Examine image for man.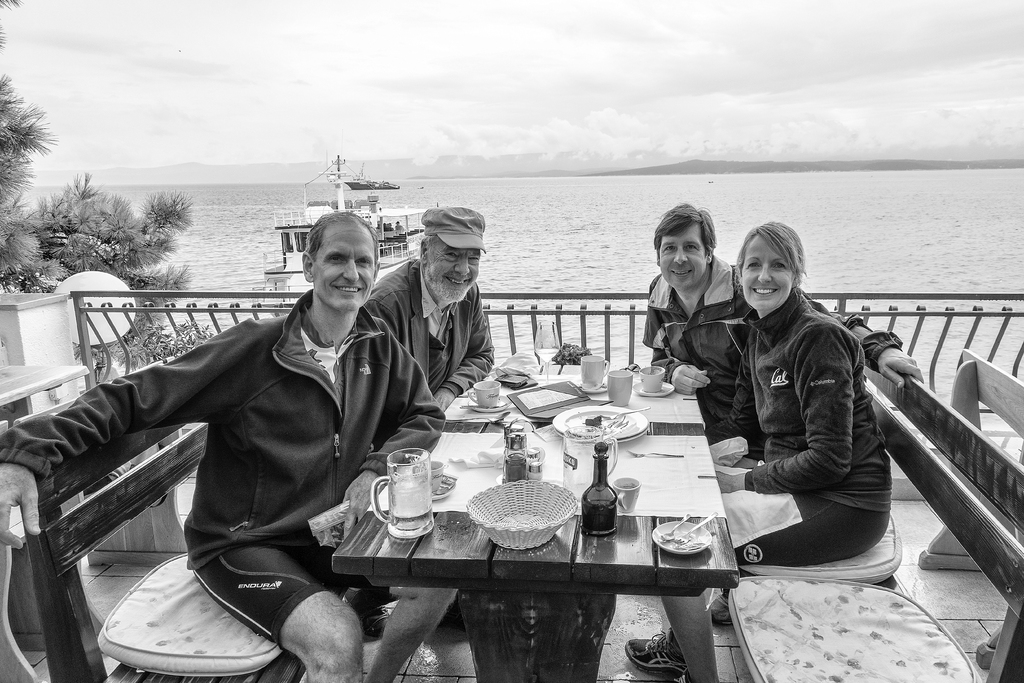
Examination result: bbox(55, 204, 483, 670).
